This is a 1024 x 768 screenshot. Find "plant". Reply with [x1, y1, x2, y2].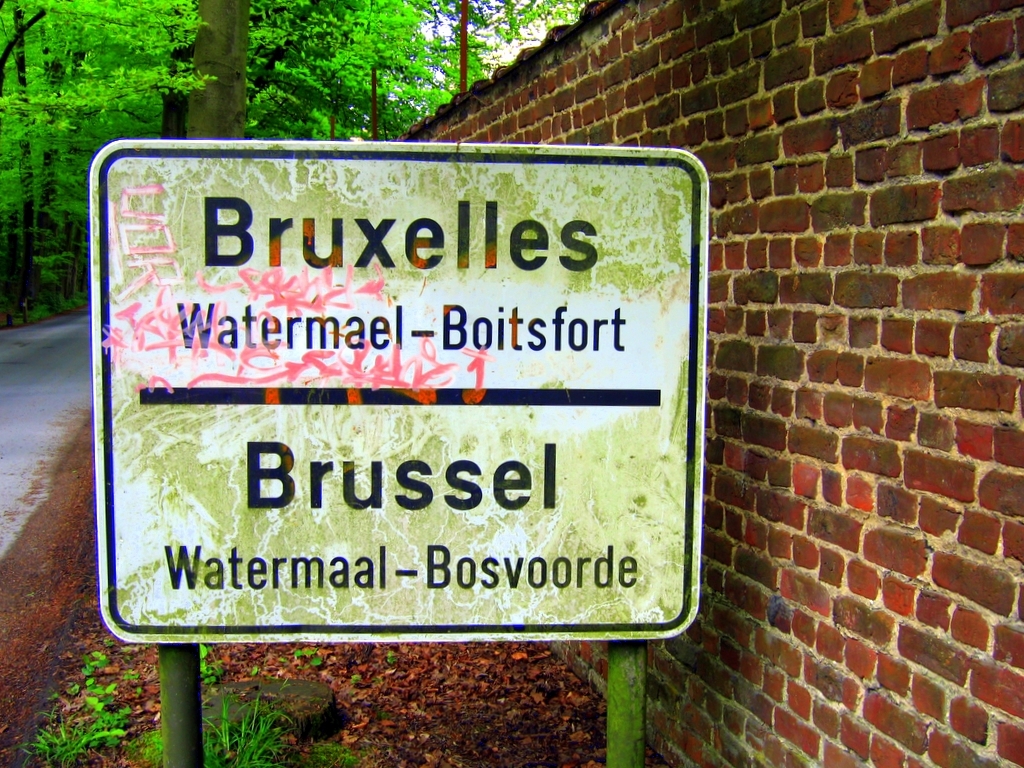
[248, 666, 266, 685].
